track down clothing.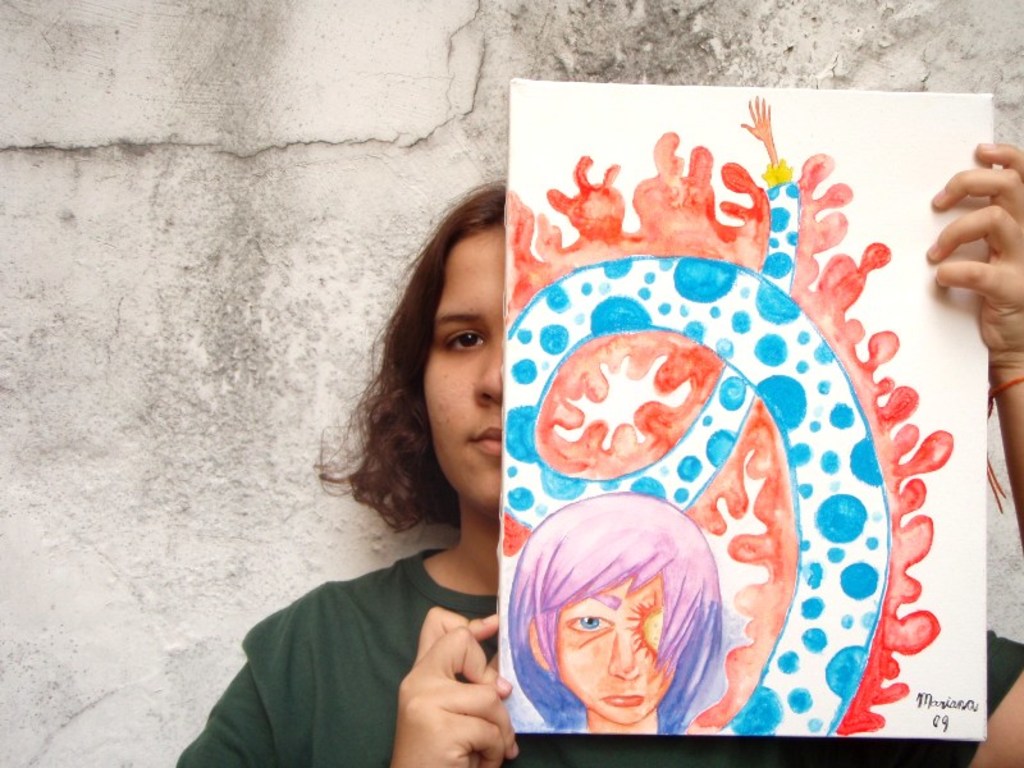
Tracked to select_region(165, 536, 1023, 765).
